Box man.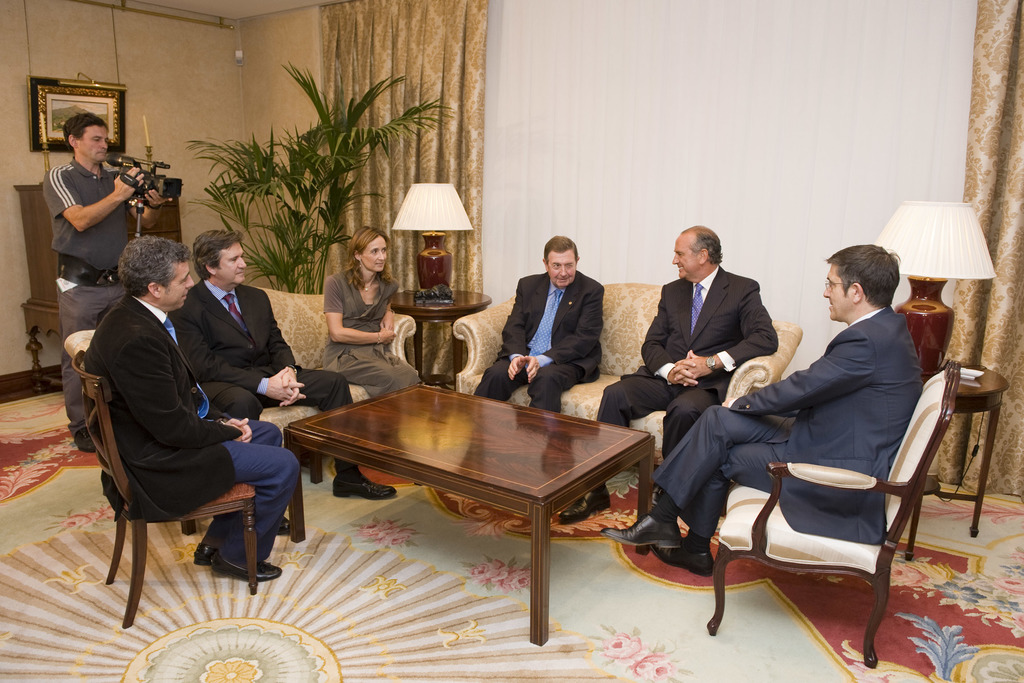
pyautogui.locateOnScreen(43, 112, 173, 457).
